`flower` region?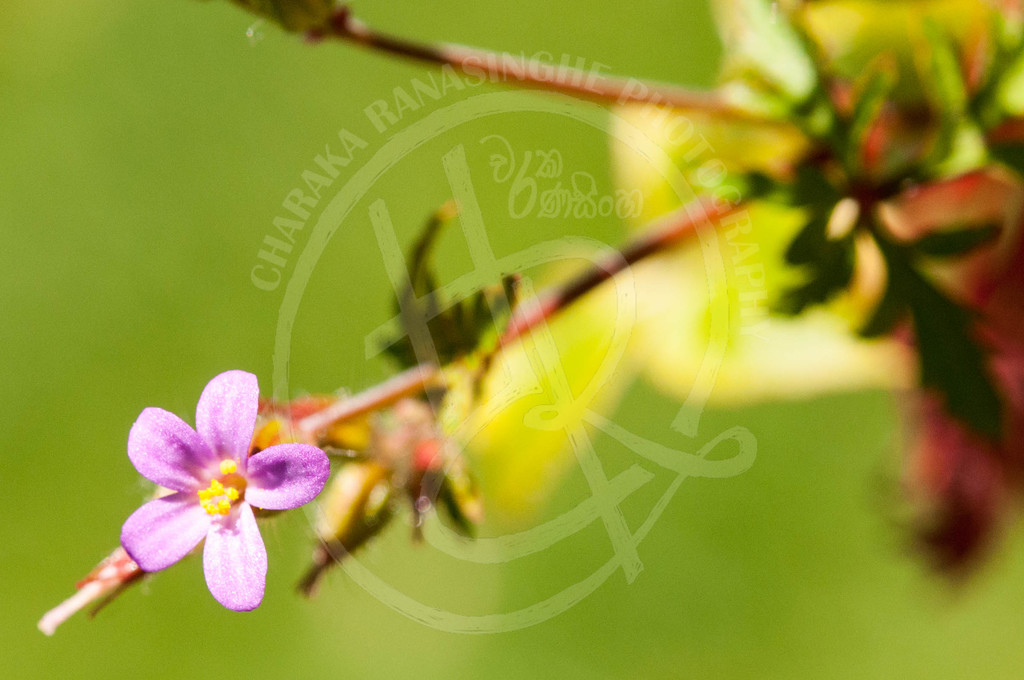
select_region(86, 403, 314, 619)
